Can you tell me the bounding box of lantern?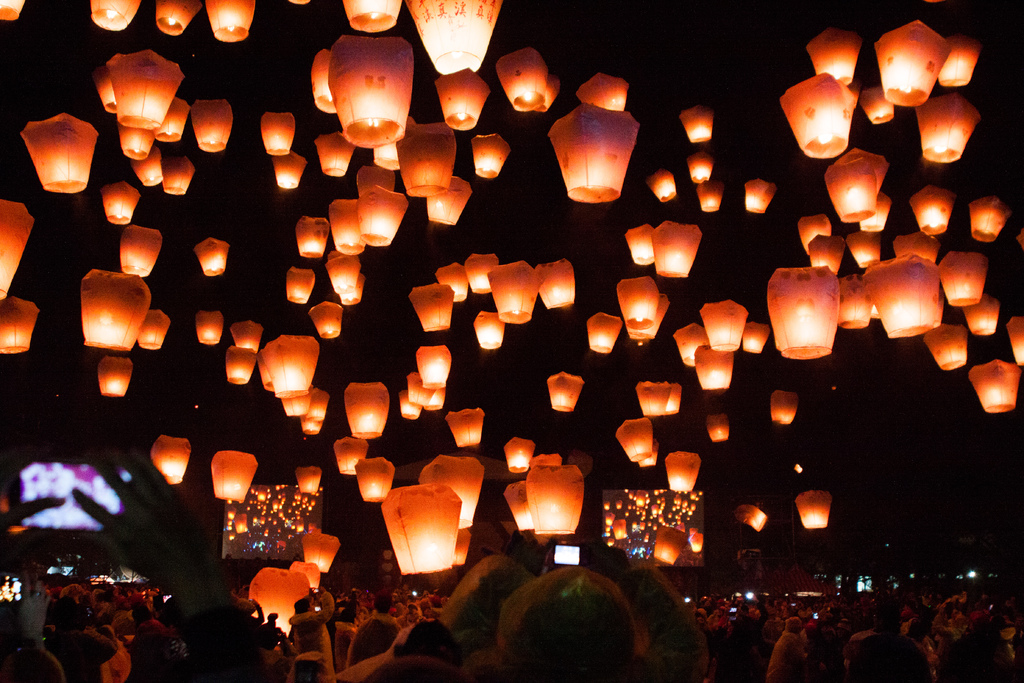
<region>700, 181, 718, 213</region>.
